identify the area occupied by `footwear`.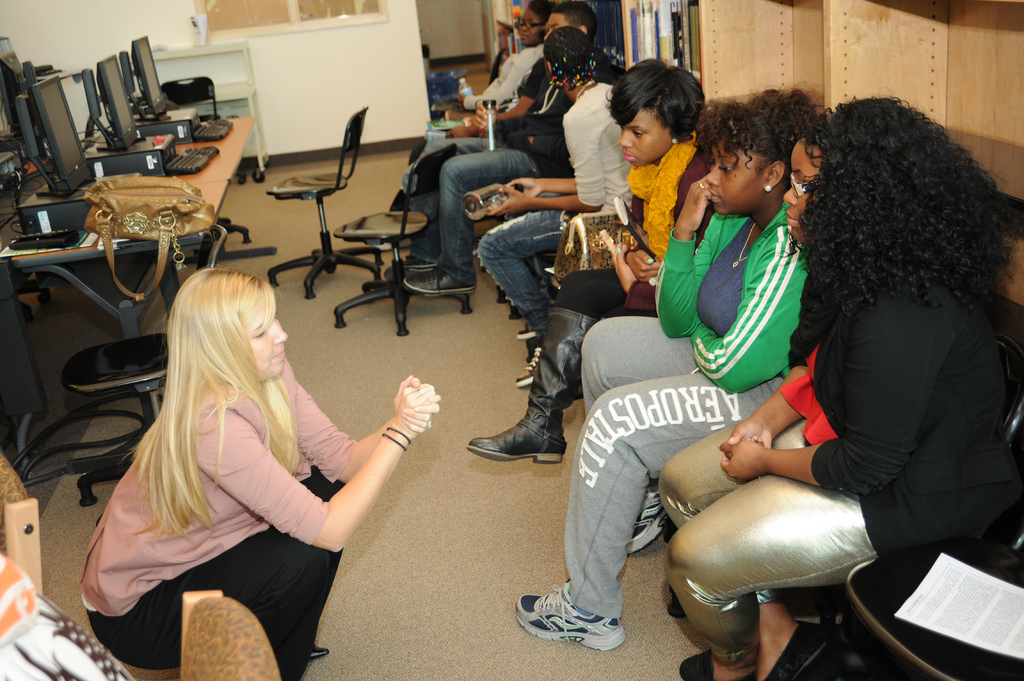
Area: (left=522, top=595, right=629, bottom=655).
